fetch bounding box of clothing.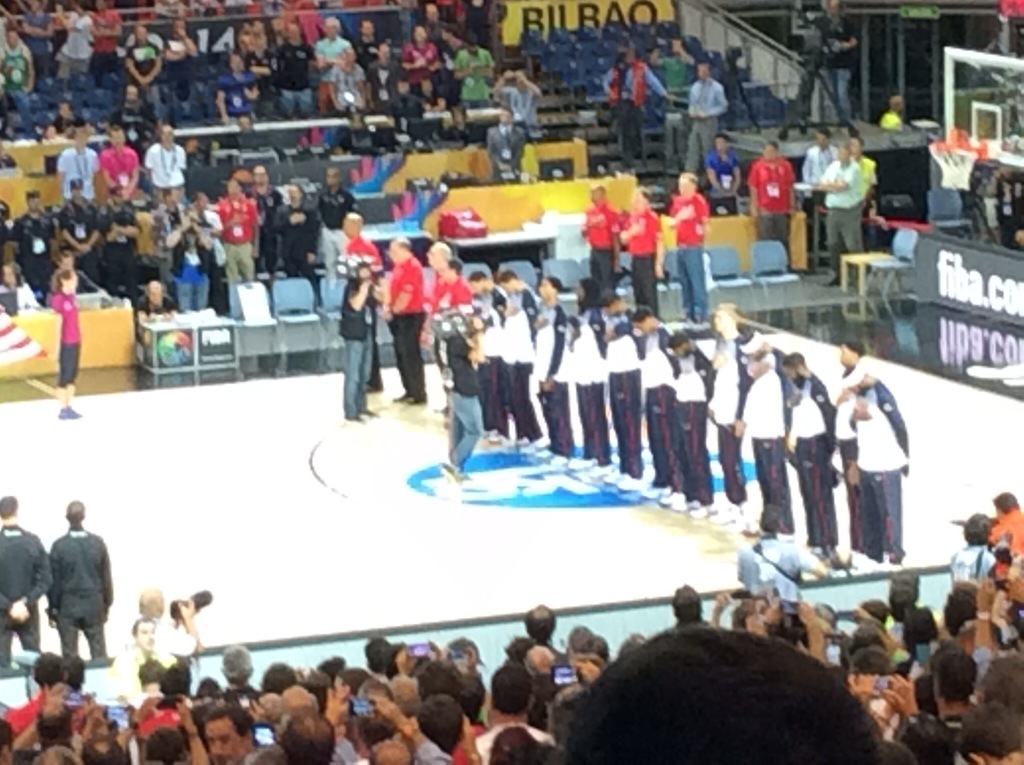
Bbox: x1=0 y1=527 x2=55 y2=672.
